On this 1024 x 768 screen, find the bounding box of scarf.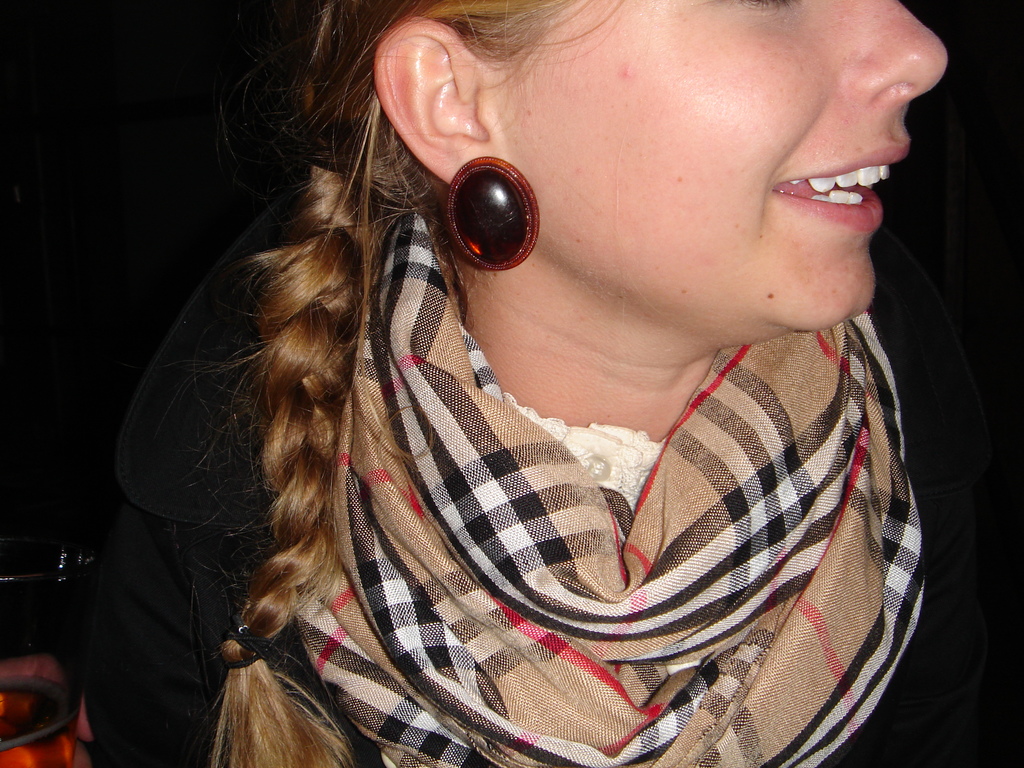
Bounding box: pyautogui.locateOnScreen(291, 181, 937, 767).
